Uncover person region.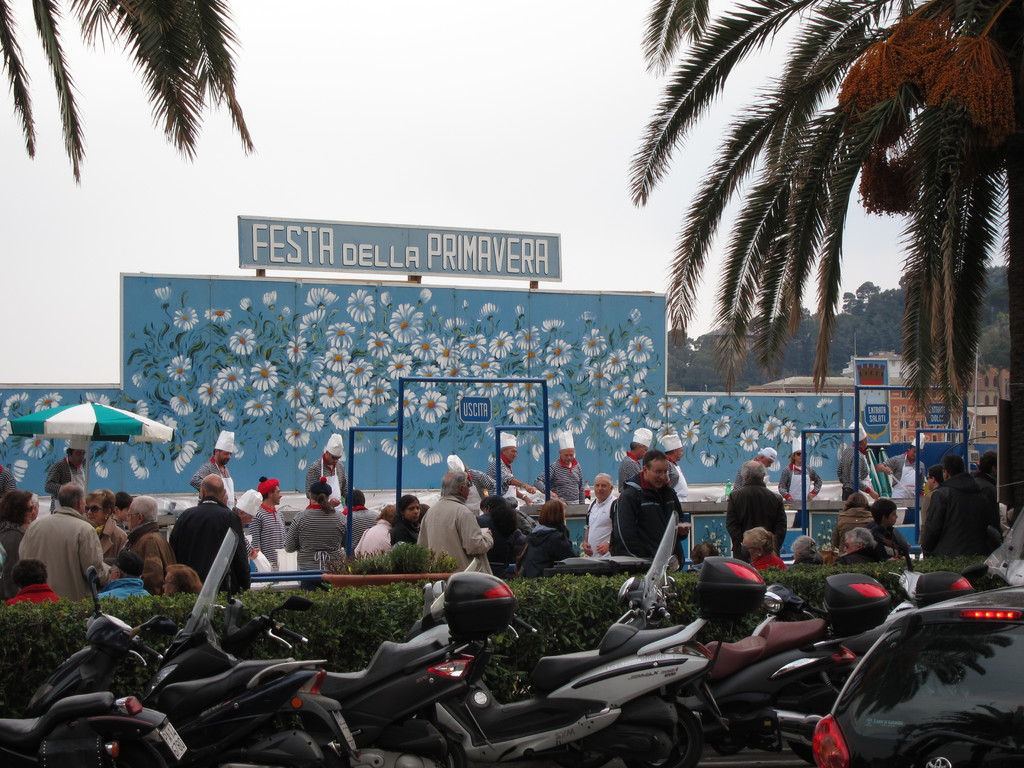
Uncovered: [x1=740, y1=524, x2=784, y2=570].
